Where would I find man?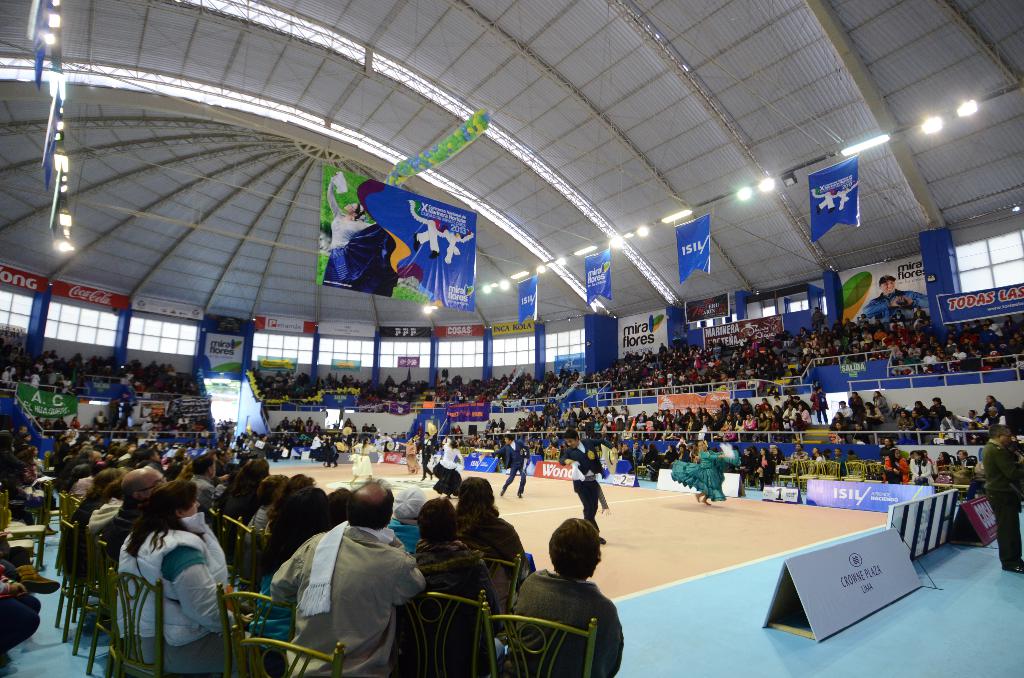
At (left=420, top=432, right=438, bottom=481).
